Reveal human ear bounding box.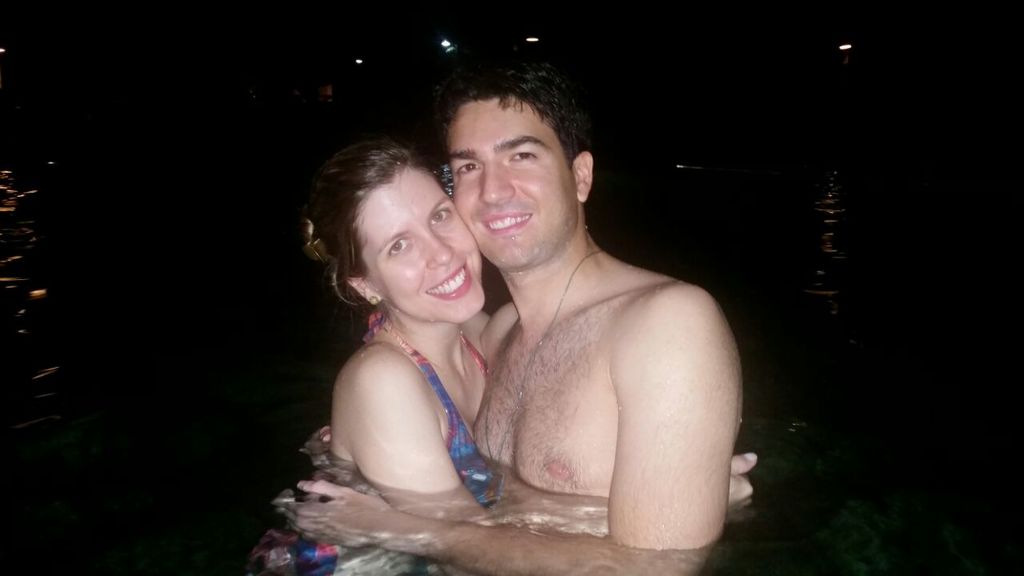
Revealed: (x1=346, y1=276, x2=381, y2=304).
